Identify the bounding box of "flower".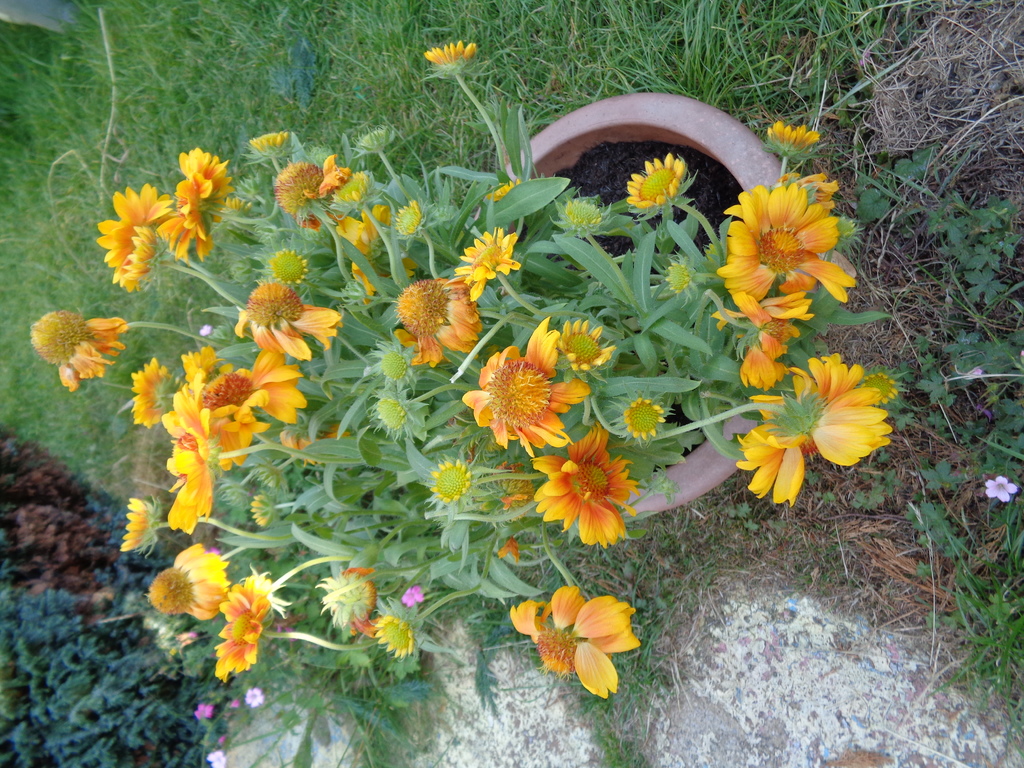
{"x1": 214, "y1": 574, "x2": 269, "y2": 681}.
